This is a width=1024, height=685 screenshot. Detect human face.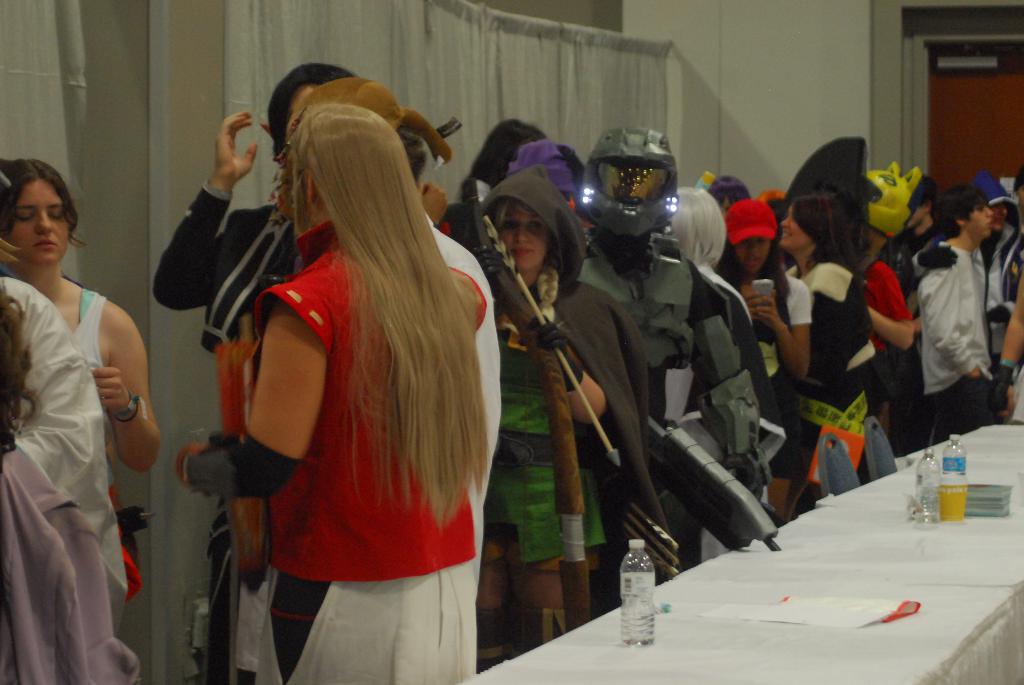
3:177:70:266.
